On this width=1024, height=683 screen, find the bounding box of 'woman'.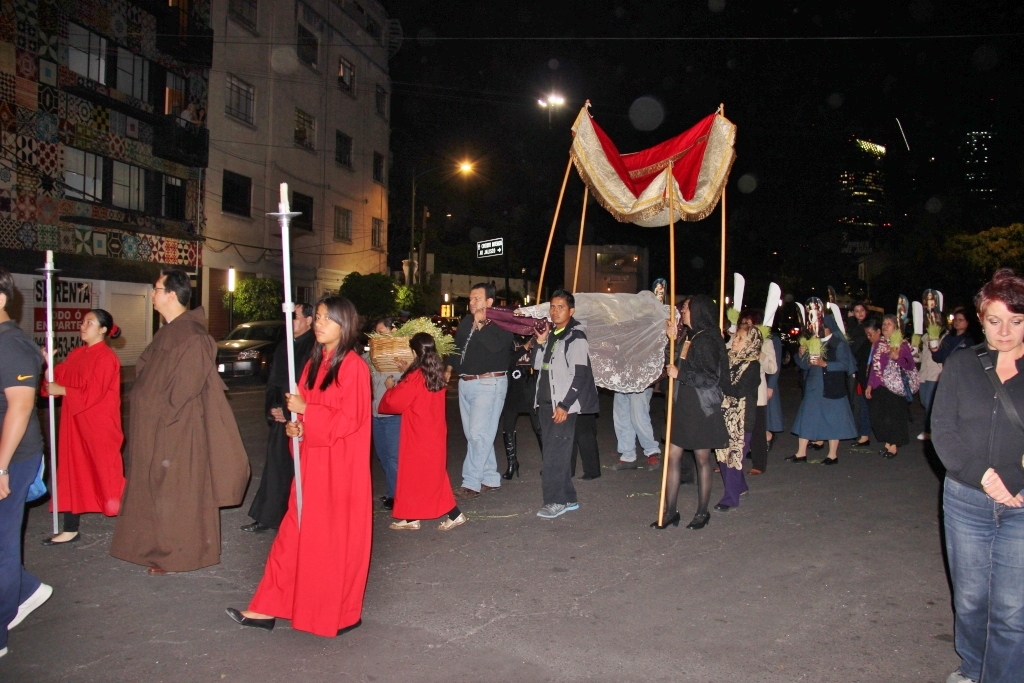
Bounding box: 918, 310, 982, 368.
